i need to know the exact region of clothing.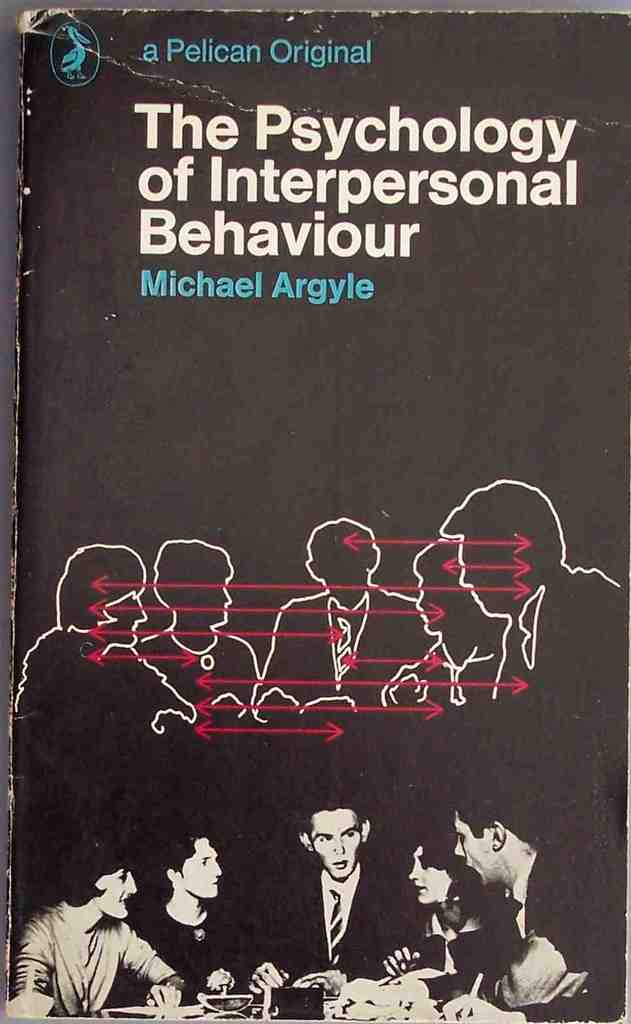
Region: 26/861/179/1013.
